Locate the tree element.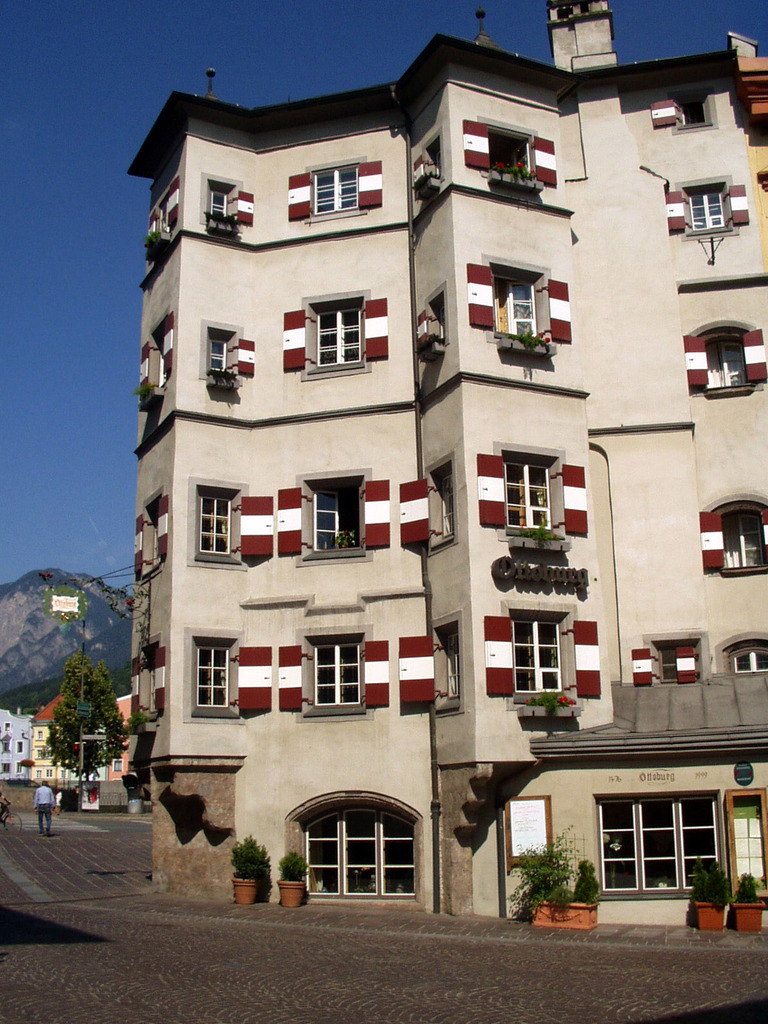
Element bbox: rect(693, 868, 728, 936).
